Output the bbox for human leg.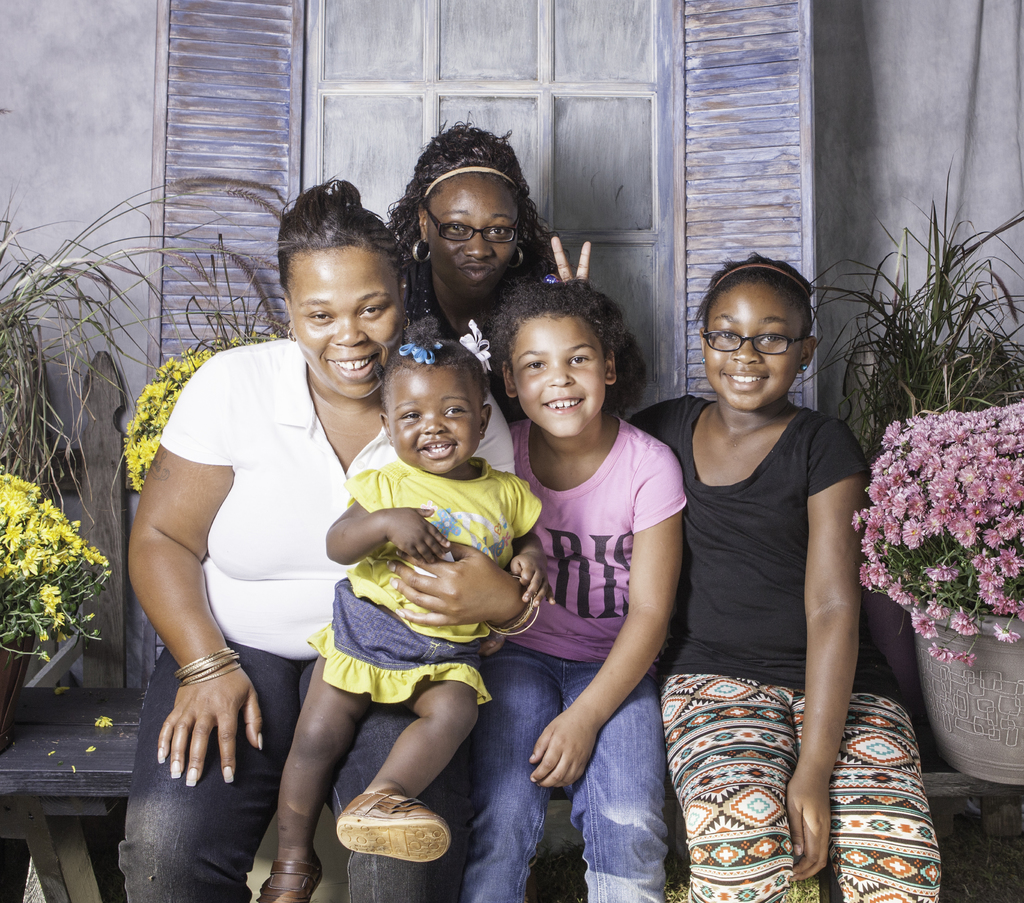
left=330, top=710, right=476, bottom=902.
